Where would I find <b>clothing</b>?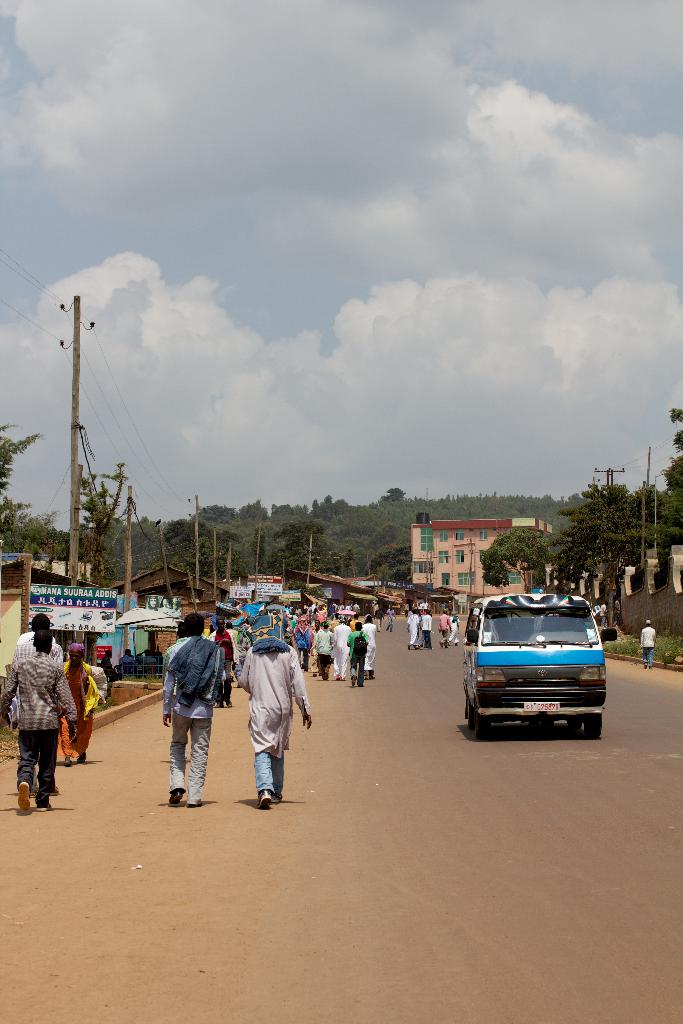
At region(239, 634, 313, 799).
